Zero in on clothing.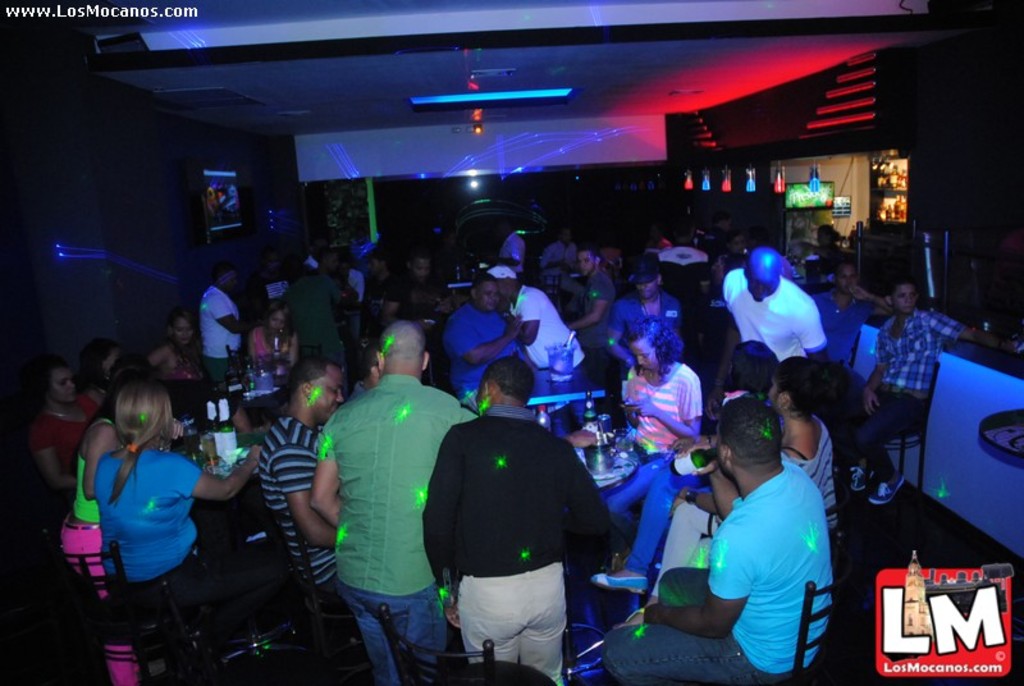
Zeroed in: x1=417 y1=402 x2=618 y2=685.
